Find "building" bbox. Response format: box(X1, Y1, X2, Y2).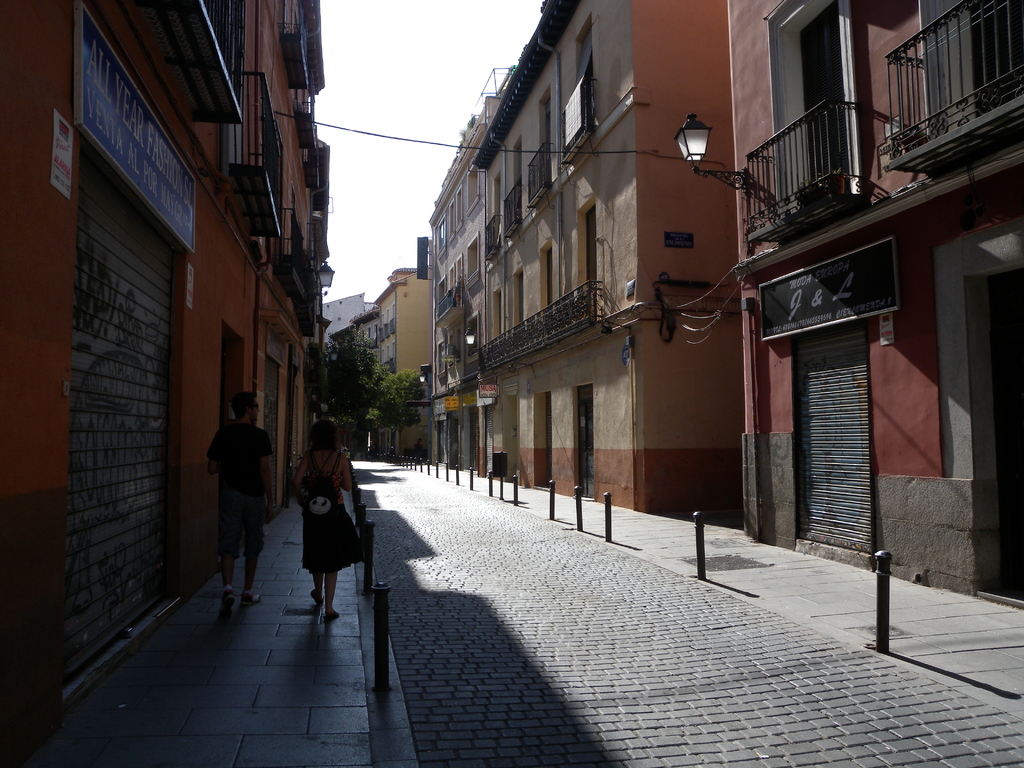
box(350, 305, 380, 458).
